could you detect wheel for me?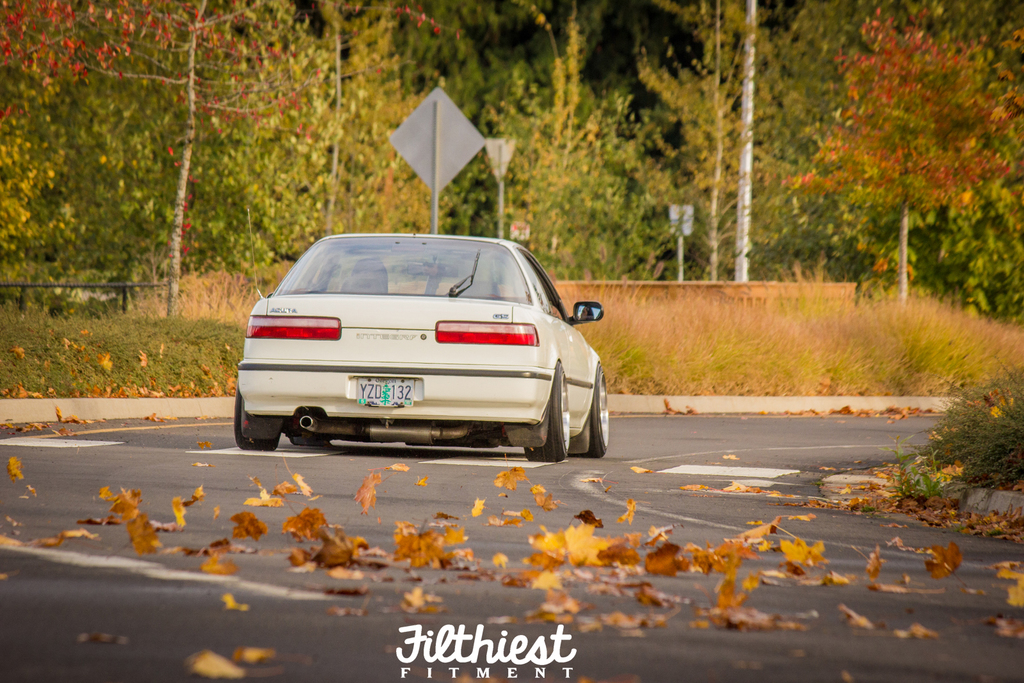
Detection result: 541 350 595 458.
